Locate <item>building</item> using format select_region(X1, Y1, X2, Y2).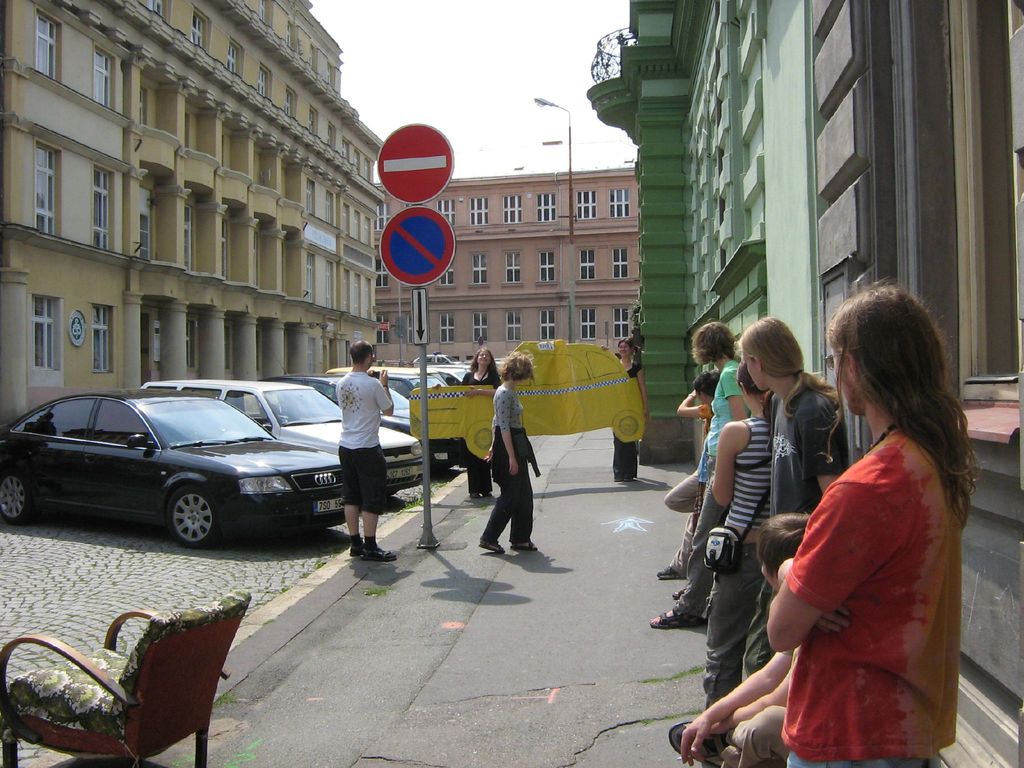
select_region(584, 0, 1020, 767).
